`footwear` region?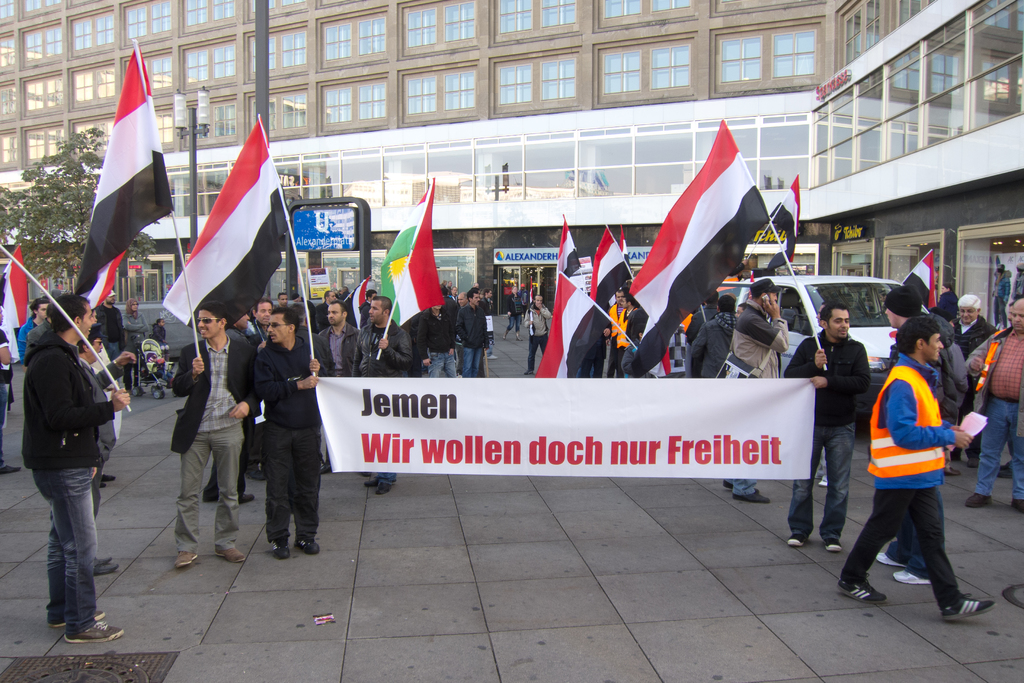
x1=959 y1=491 x2=976 y2=509
